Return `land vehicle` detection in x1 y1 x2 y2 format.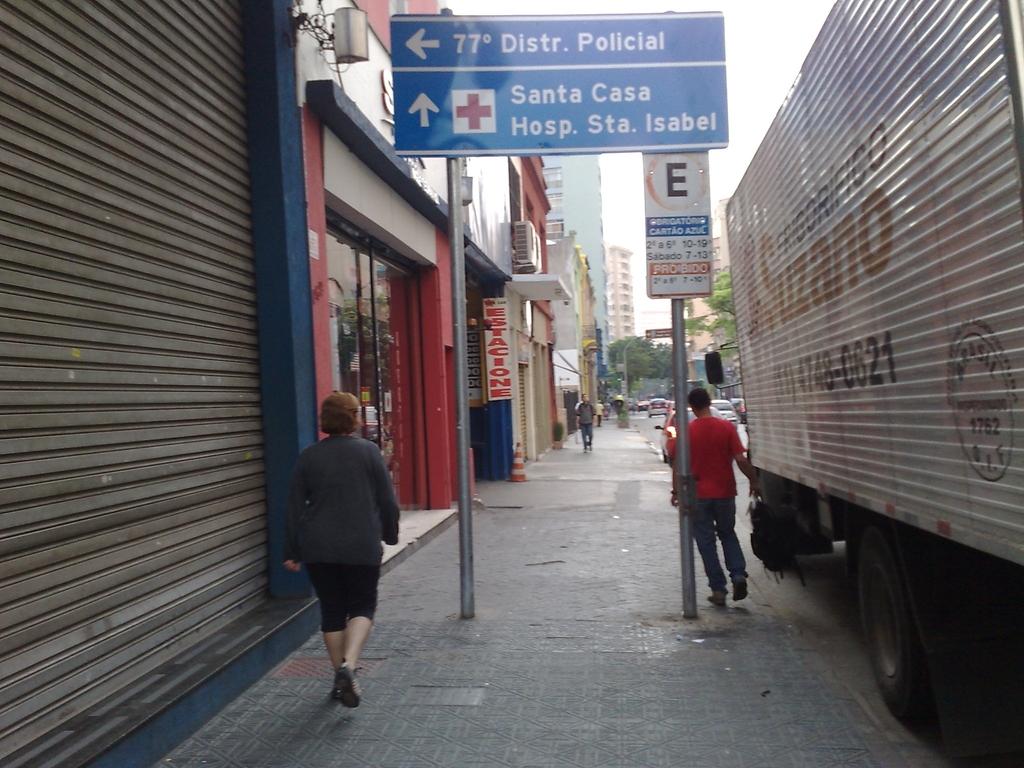
644 397 671 423.
